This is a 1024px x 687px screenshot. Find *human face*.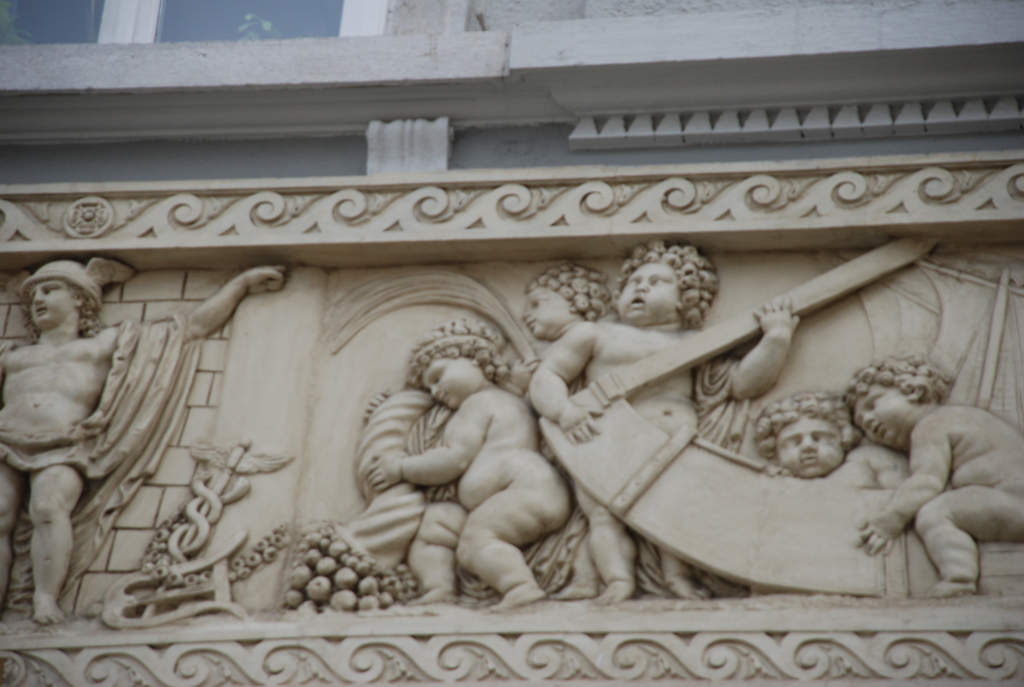
Bounding box: bbox=(854, 383, 920, 450).
